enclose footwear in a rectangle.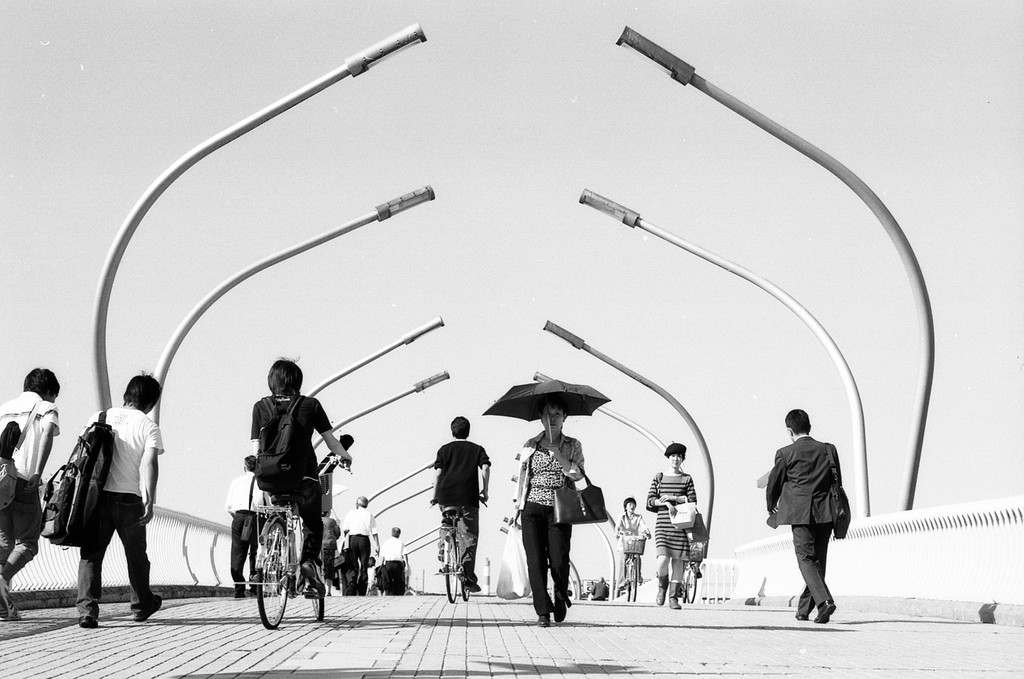
bbox(555, 595, 568, 623).
